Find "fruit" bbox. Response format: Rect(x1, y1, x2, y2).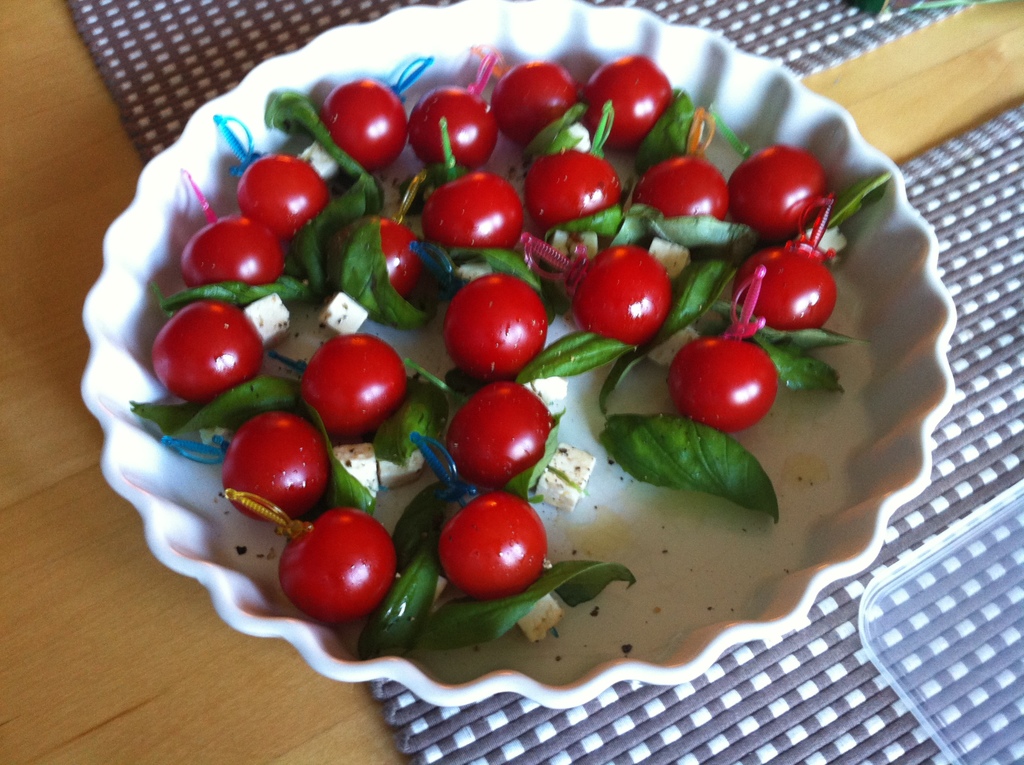
Rect(278, 506, 395, 625).
